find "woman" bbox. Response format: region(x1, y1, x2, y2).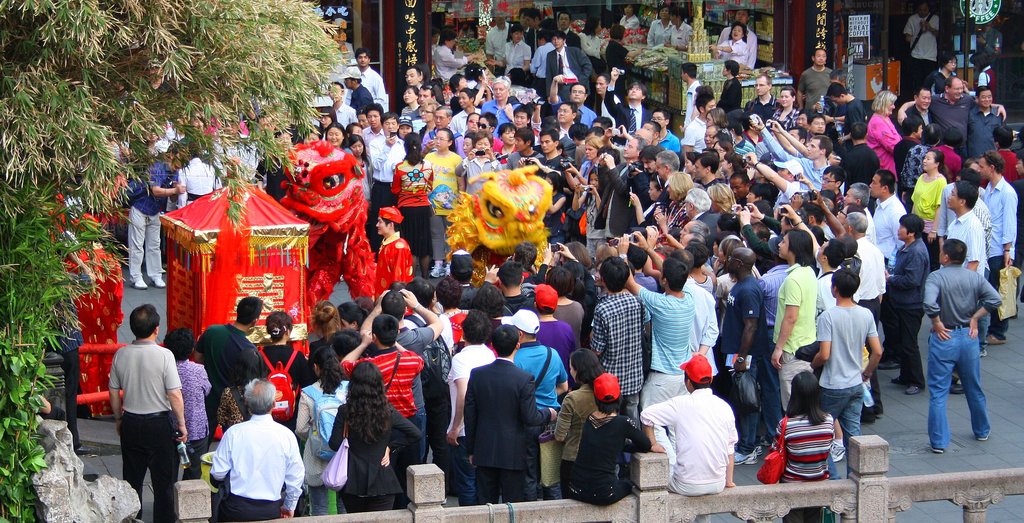
region(470, 263, 508, 343).
